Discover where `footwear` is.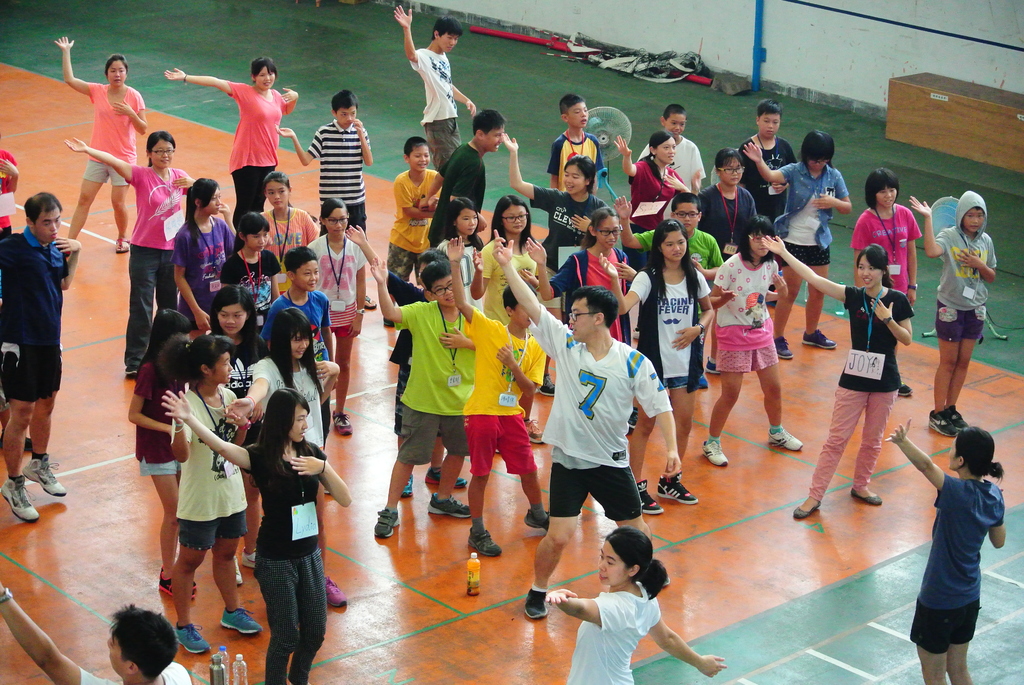
Discovered at rect(929, 408, 957, 437).
